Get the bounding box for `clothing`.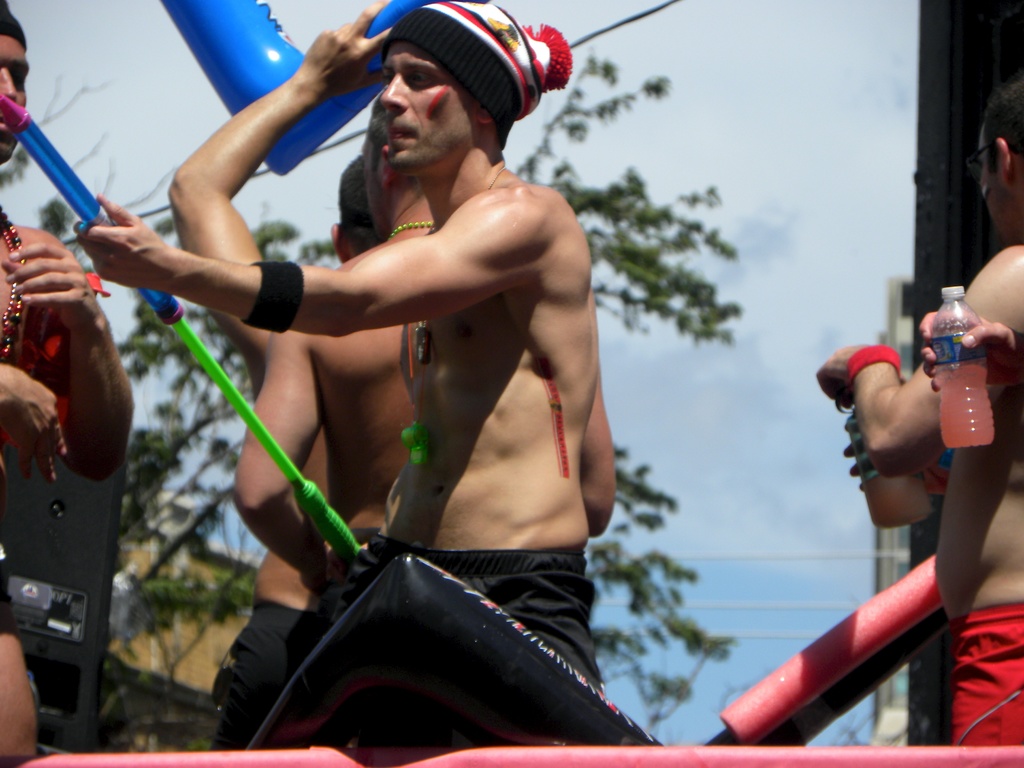
rect(0, 457, 22, 638).
